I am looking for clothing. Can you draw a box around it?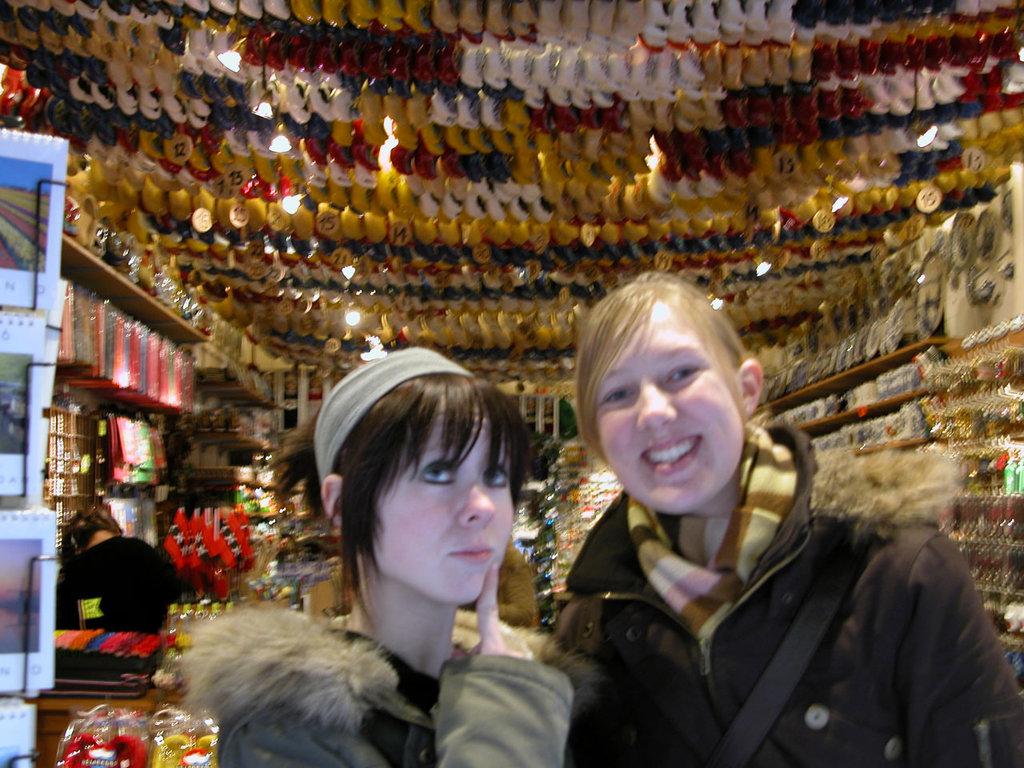
Sure, the bounding box is (62,534,191,693).
